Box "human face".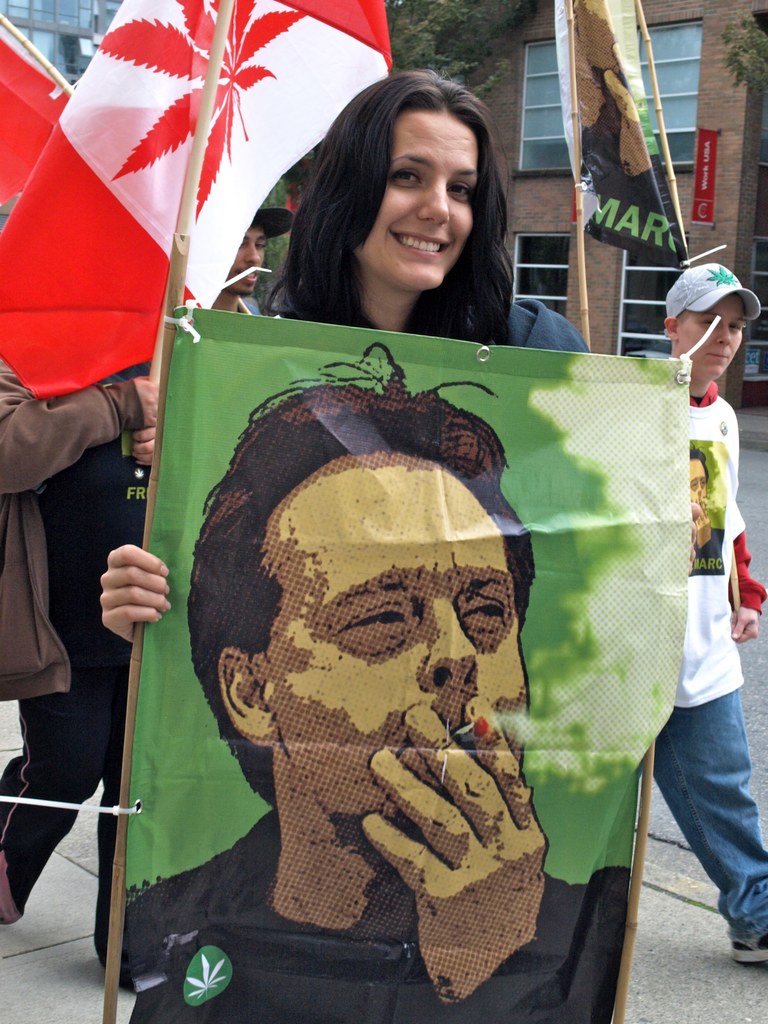
x1=253 y1=451 x2=524 y2=841.
